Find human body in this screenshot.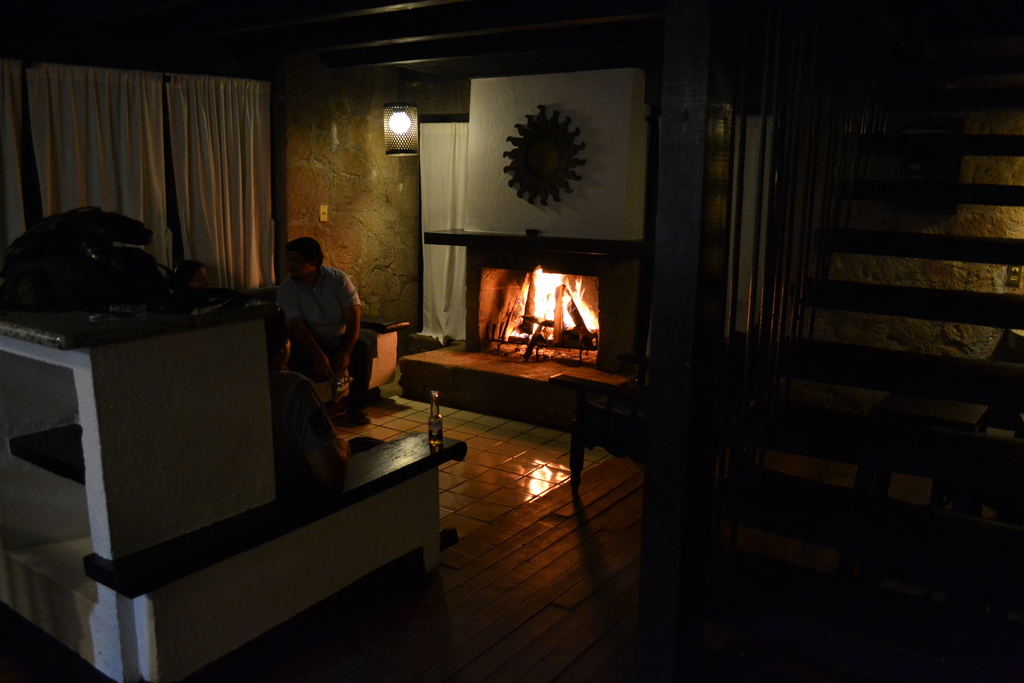
The bounding box for human body is bbox=(271, 239, 375, 420).
